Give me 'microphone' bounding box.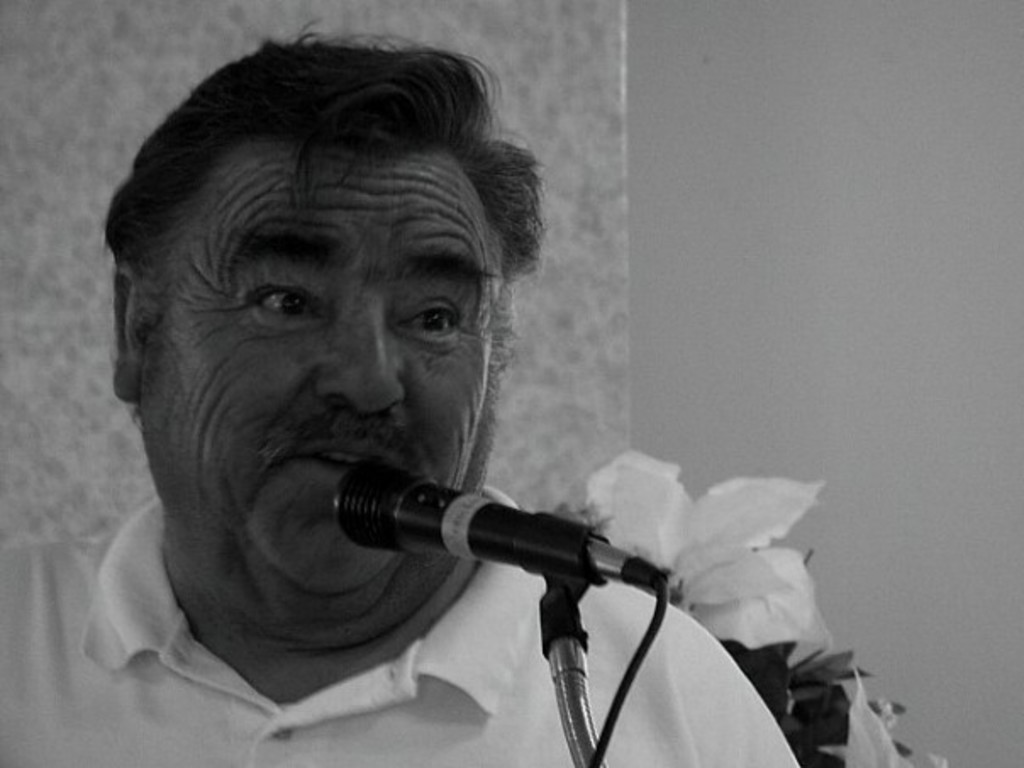
detection(268, 451, 705, 690).
